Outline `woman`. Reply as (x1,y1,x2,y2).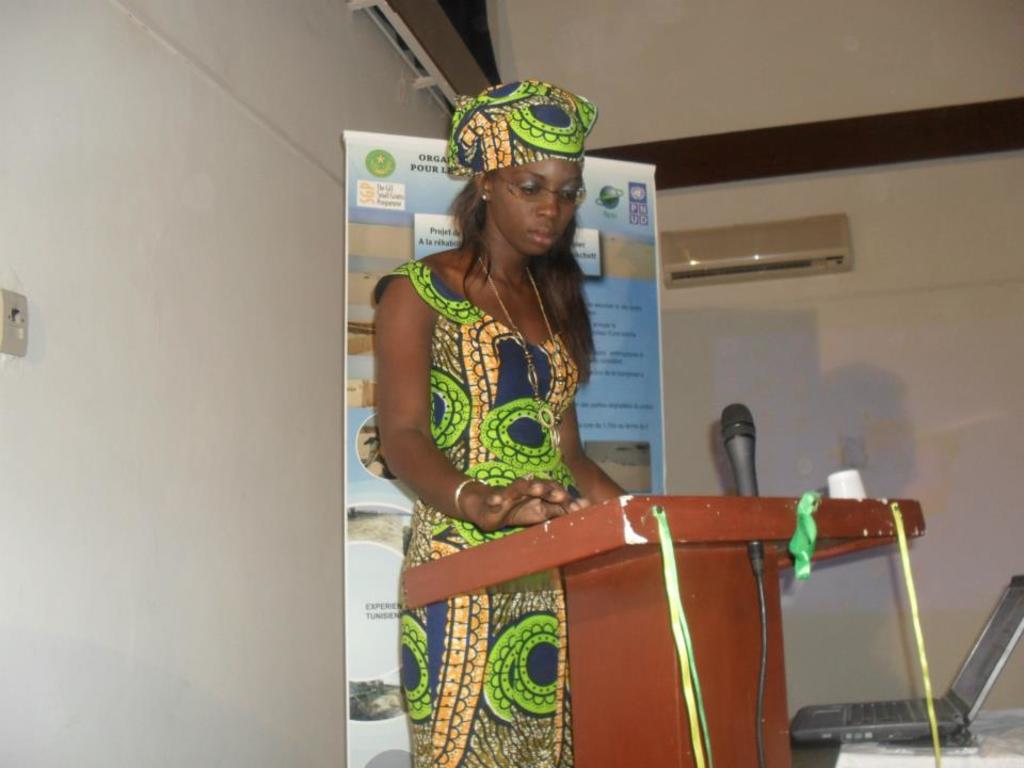
(371,81,631,767).
